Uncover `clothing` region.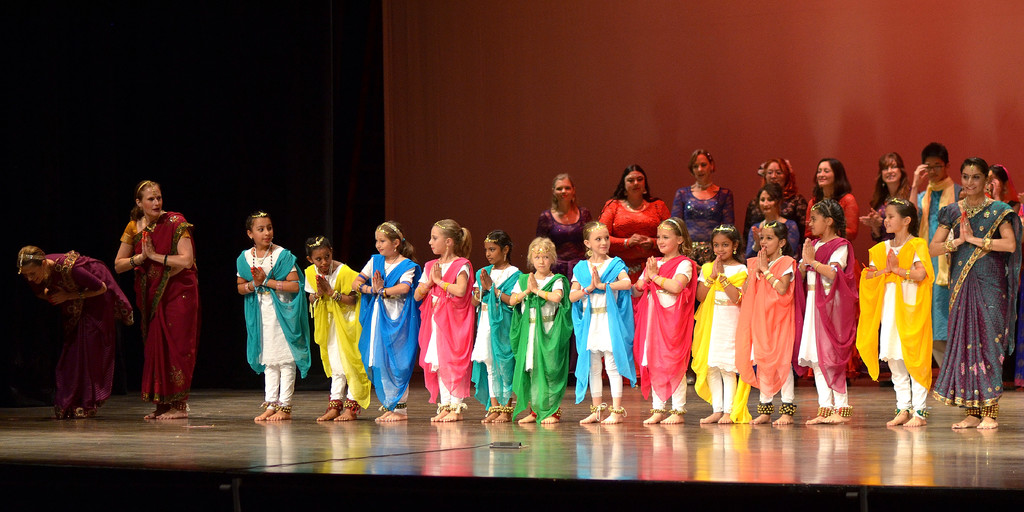
Uncovered: bbox=[300, 261, 371, 410].
